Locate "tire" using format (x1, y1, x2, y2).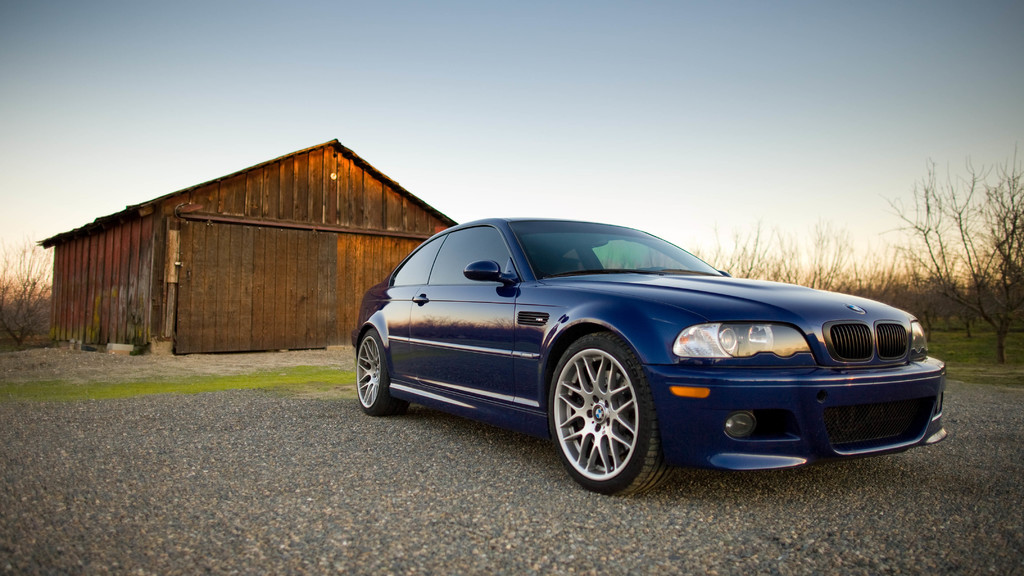
(554, 336, 662, 496).
